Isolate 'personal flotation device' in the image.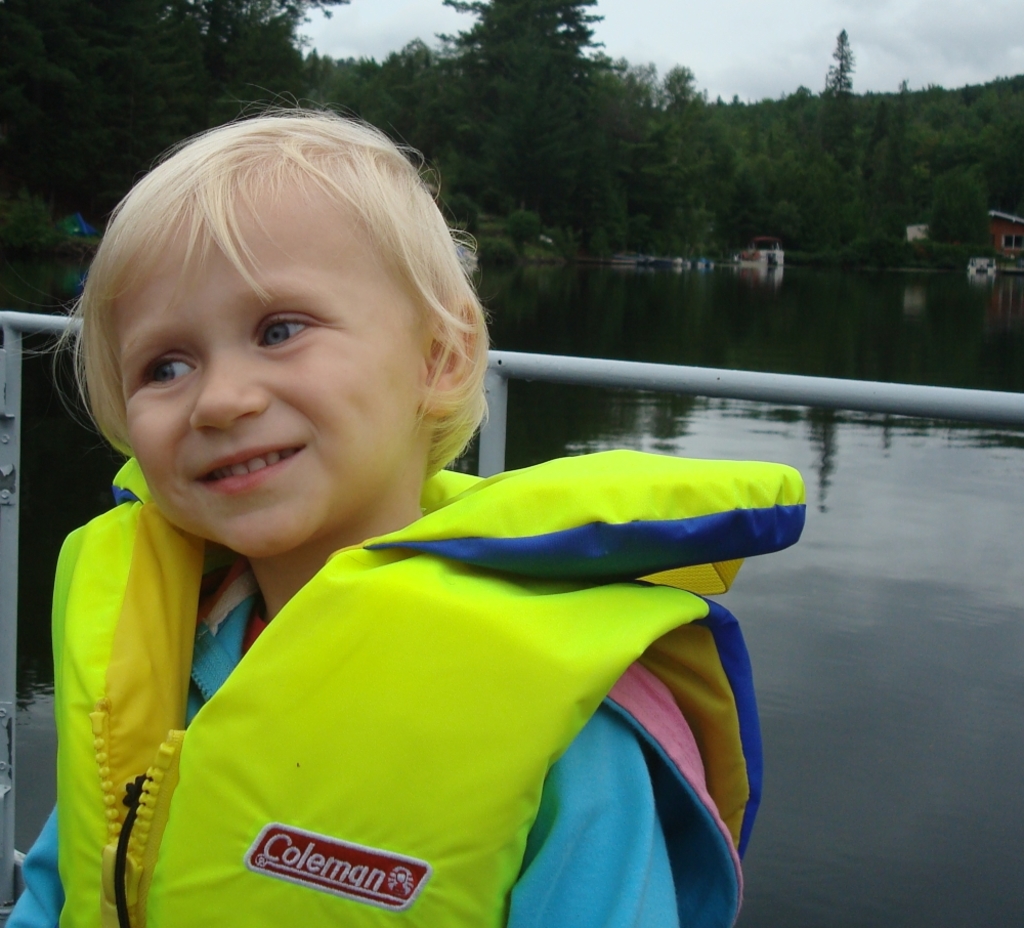
Isolated region: 50:441:809:927.
